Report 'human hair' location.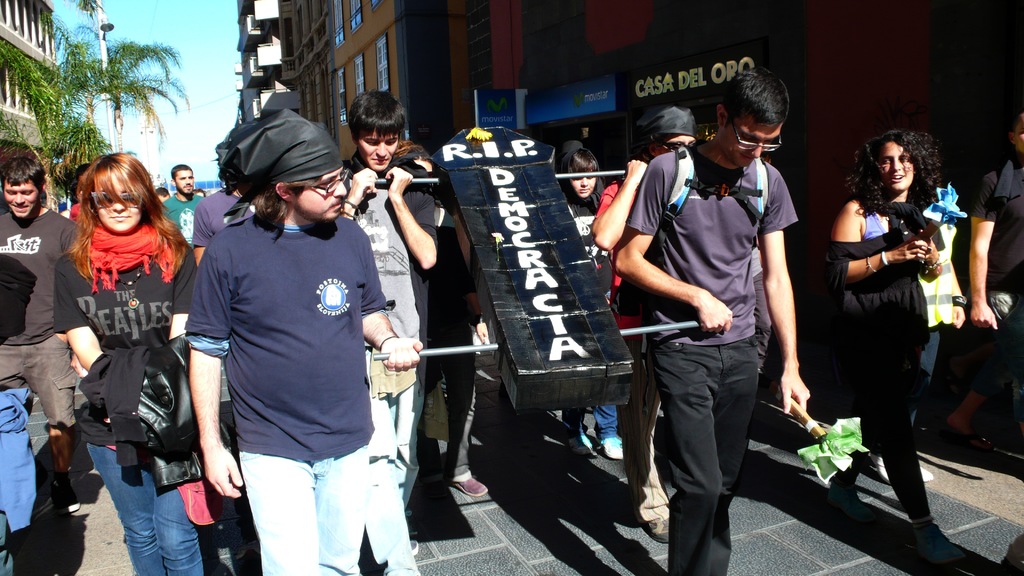
Report: bbox=(347, 90, 403, 140).
